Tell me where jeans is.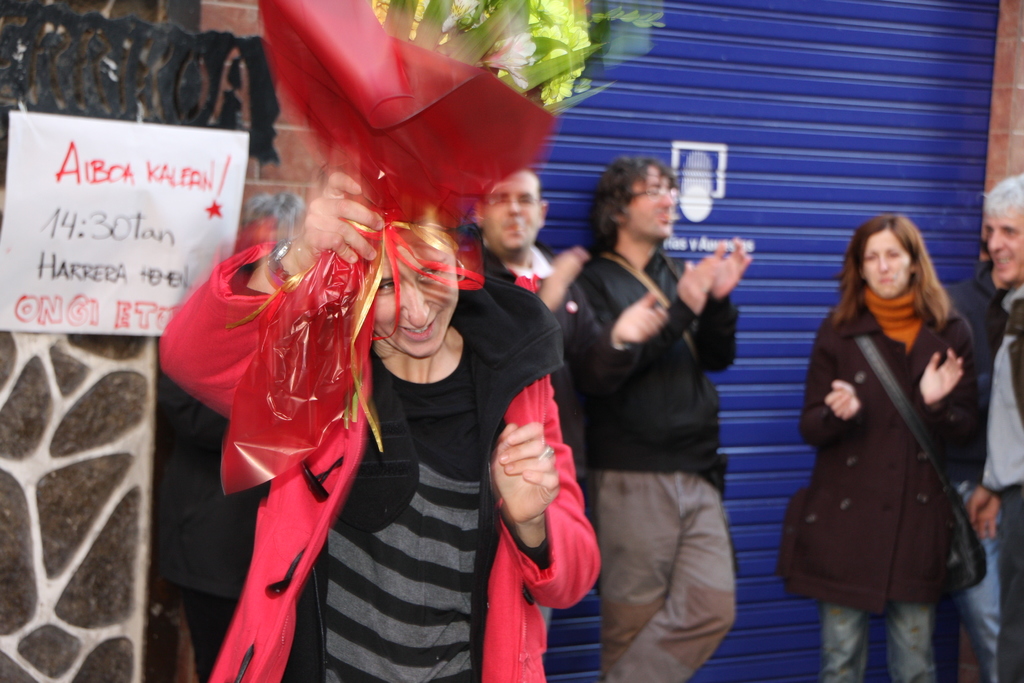
jeans is at 818,605,933,682.
